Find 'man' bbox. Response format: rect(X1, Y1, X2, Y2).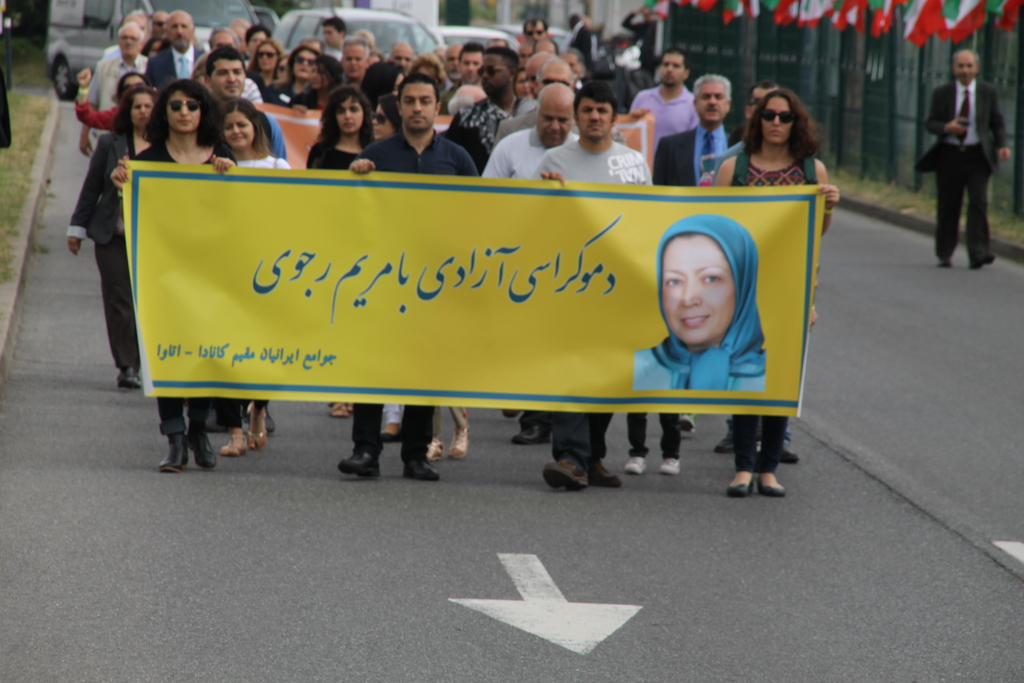
rect(559, 6, 596, 64).
